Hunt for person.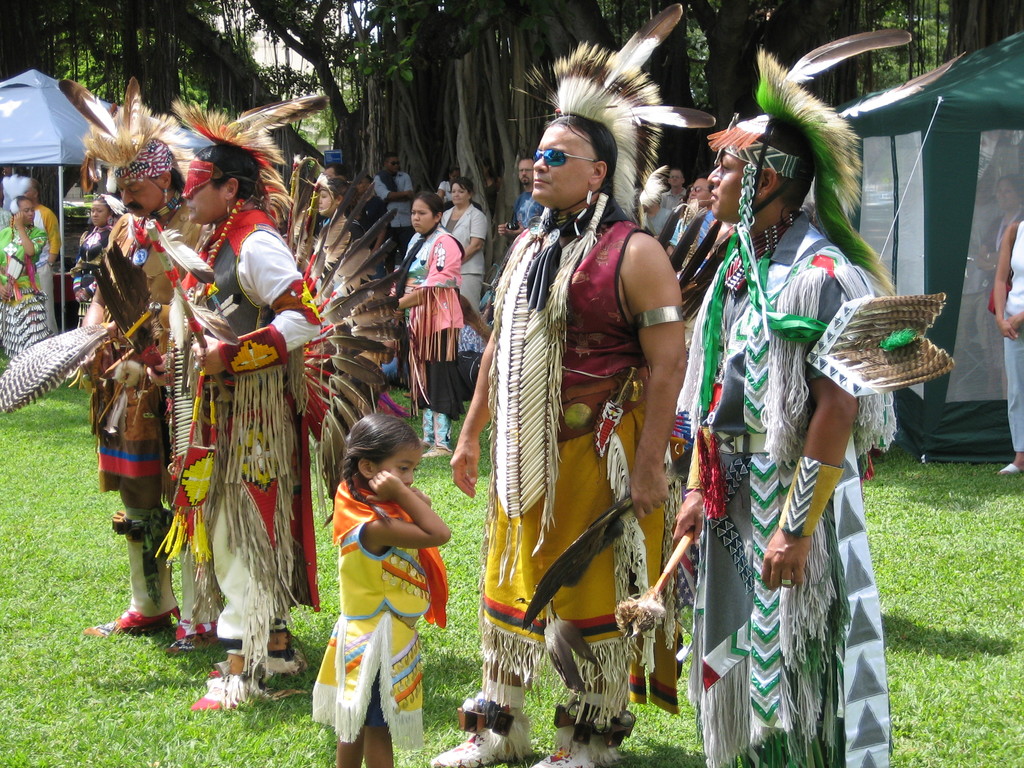
Hunted down at (453,281,495,410).
